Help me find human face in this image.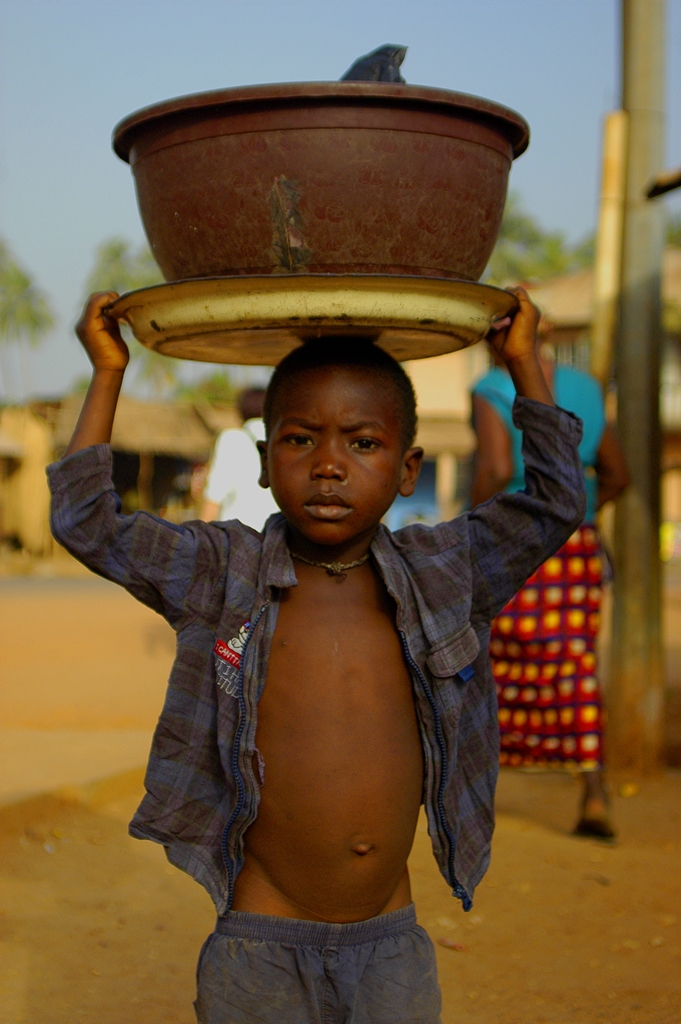
Found it: box(275, 371, 399, 540).
